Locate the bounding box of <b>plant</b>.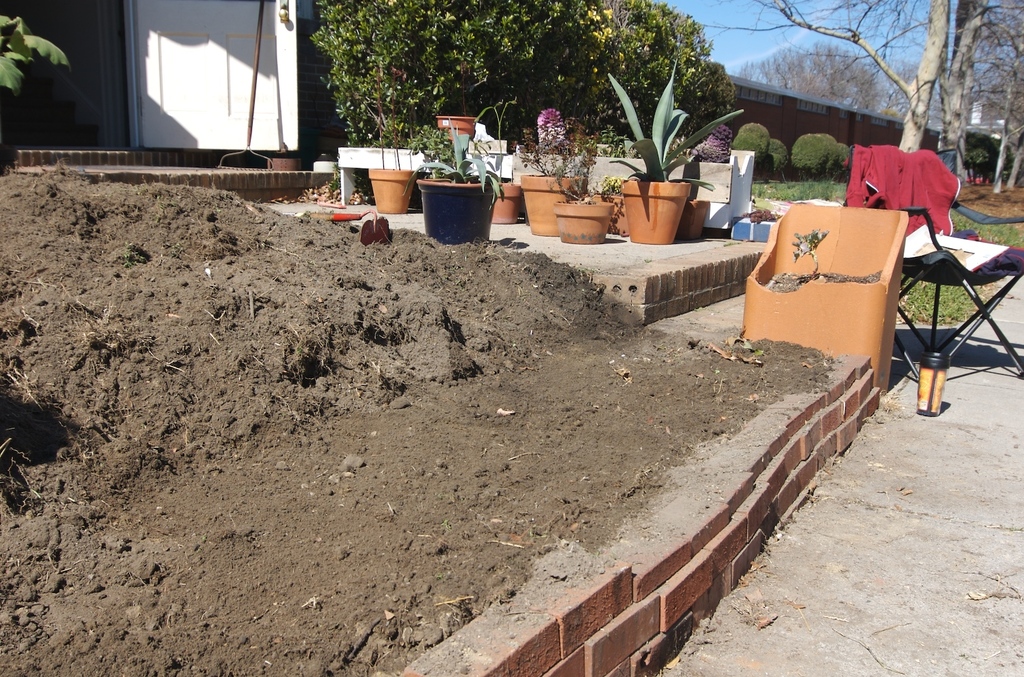
Bounding box: rect(405, 127, 461, 188).
